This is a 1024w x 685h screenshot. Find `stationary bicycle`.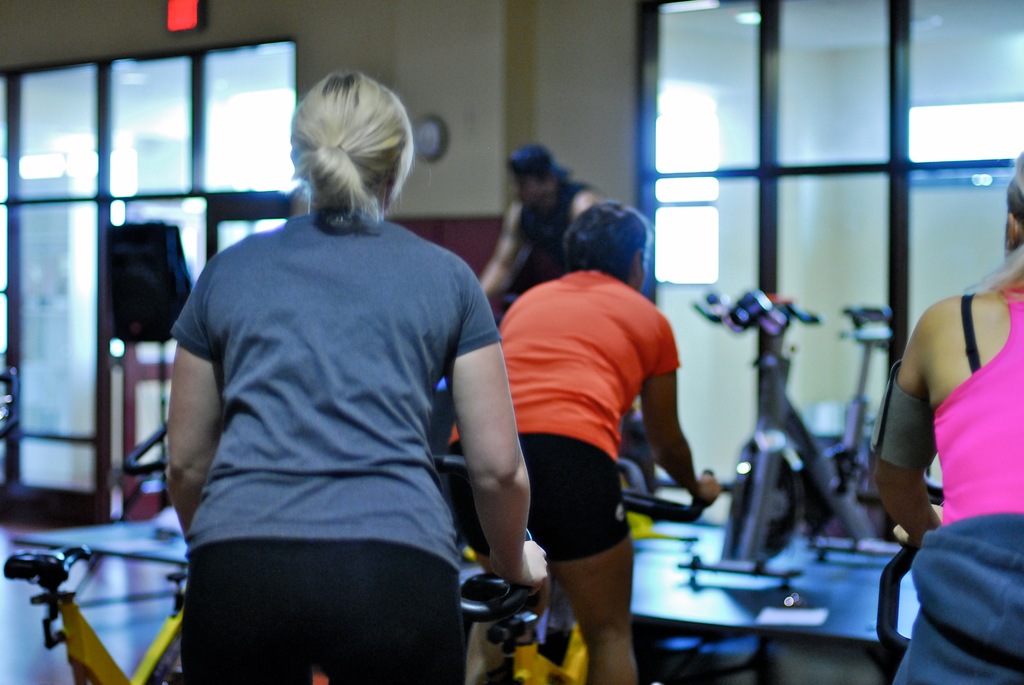
Bounding box: region(676, 284, 897, 590).
